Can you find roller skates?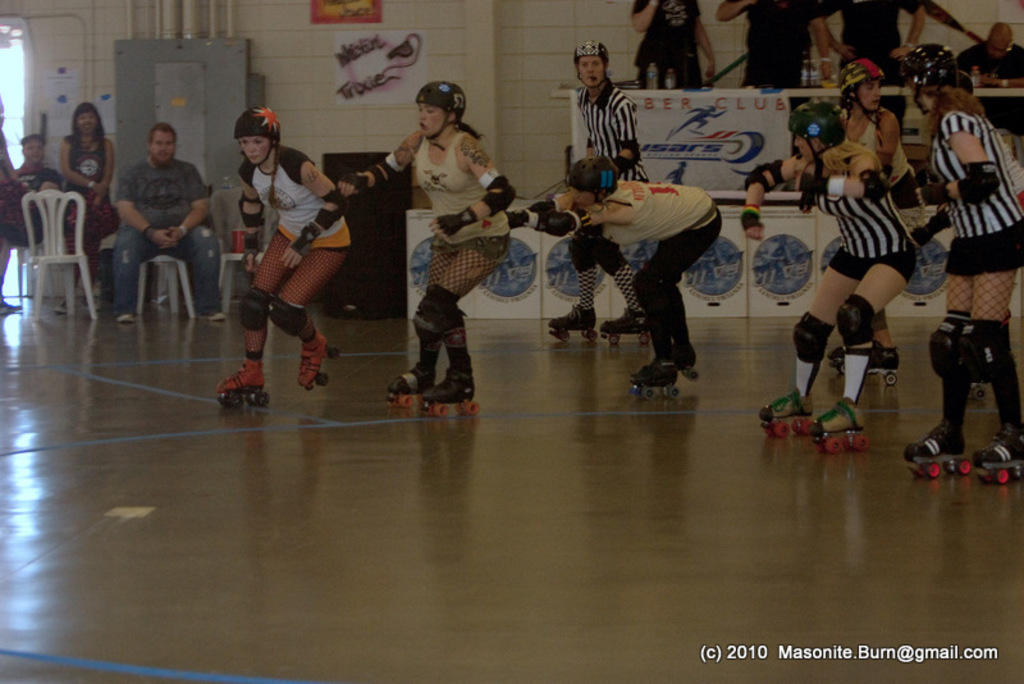
Yes, bounding box: bbox(758, 383, 814, 434).
